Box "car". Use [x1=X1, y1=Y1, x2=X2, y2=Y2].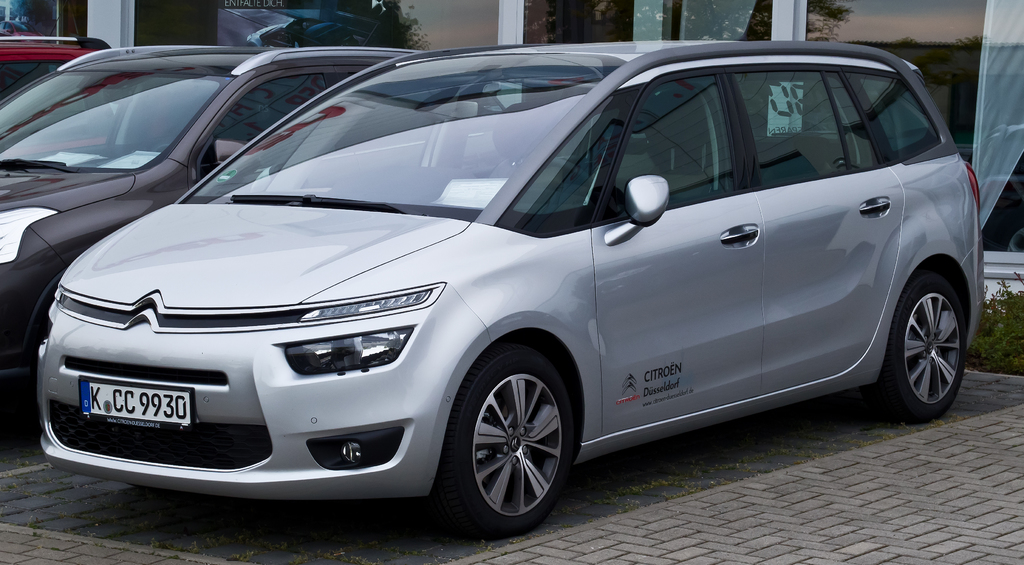
[x1=0, y1=34, x2=111, y2=111].
